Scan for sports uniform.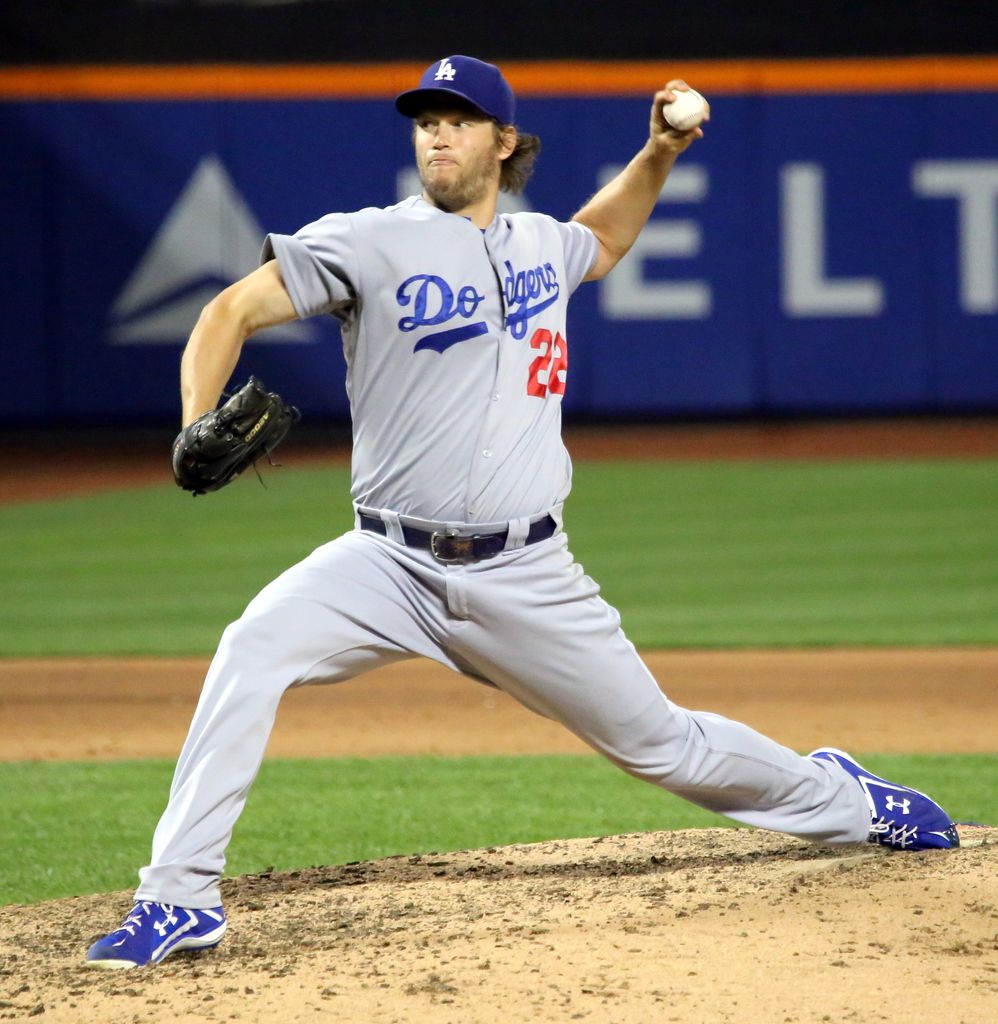
Scan result: bbox=[73, 55, 960, 973].
